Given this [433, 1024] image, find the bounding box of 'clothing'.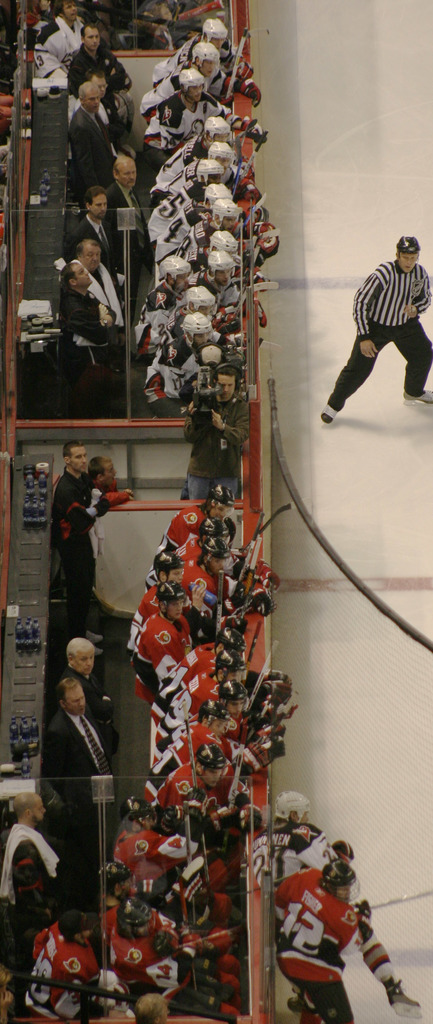
left=172, top=526, right=224, bottom=575.
